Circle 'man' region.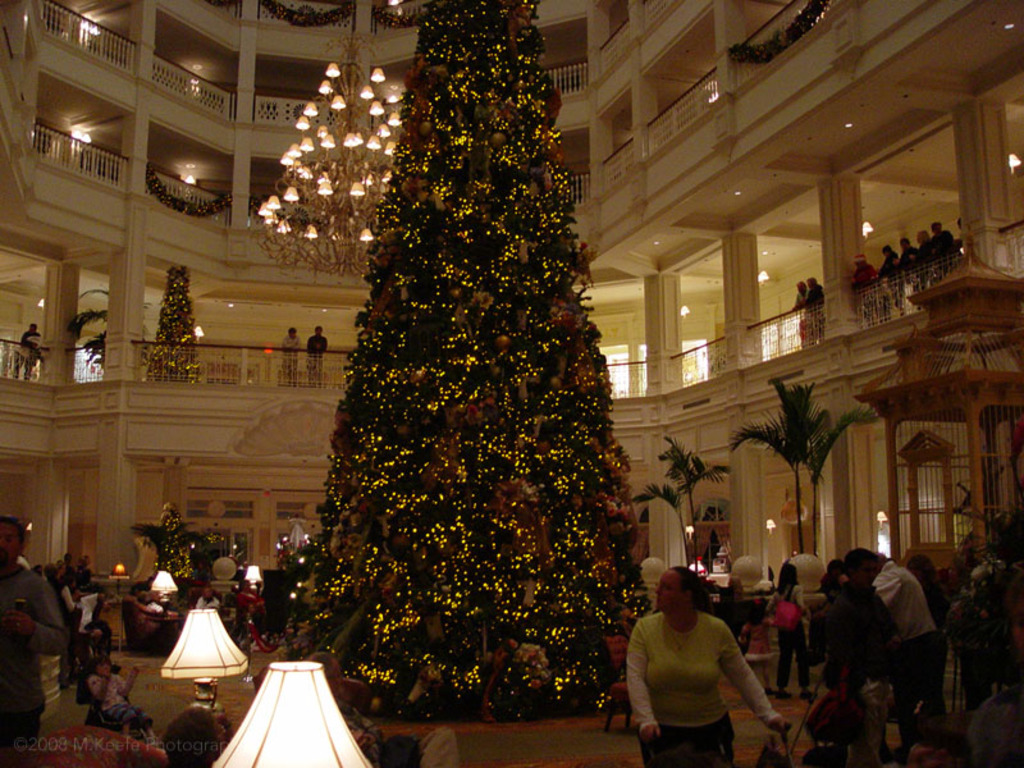
Region: box=[923, 220, 964, 276].
